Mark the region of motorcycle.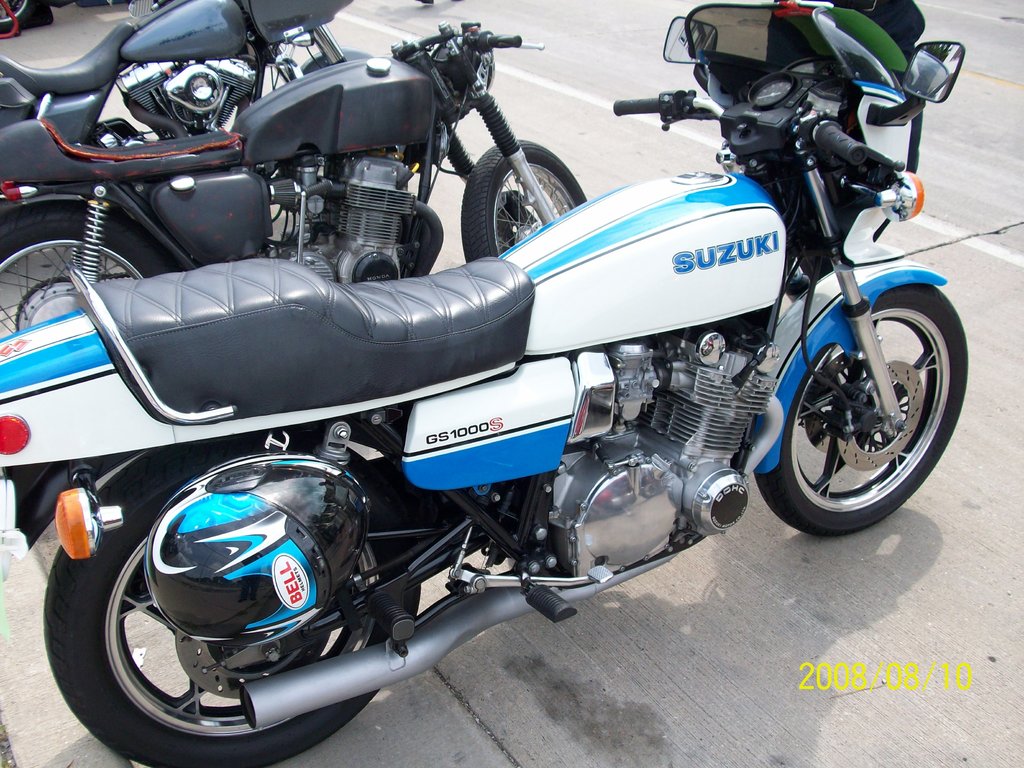
Region: x1=3, y1=0, x2=375, y2=124.
